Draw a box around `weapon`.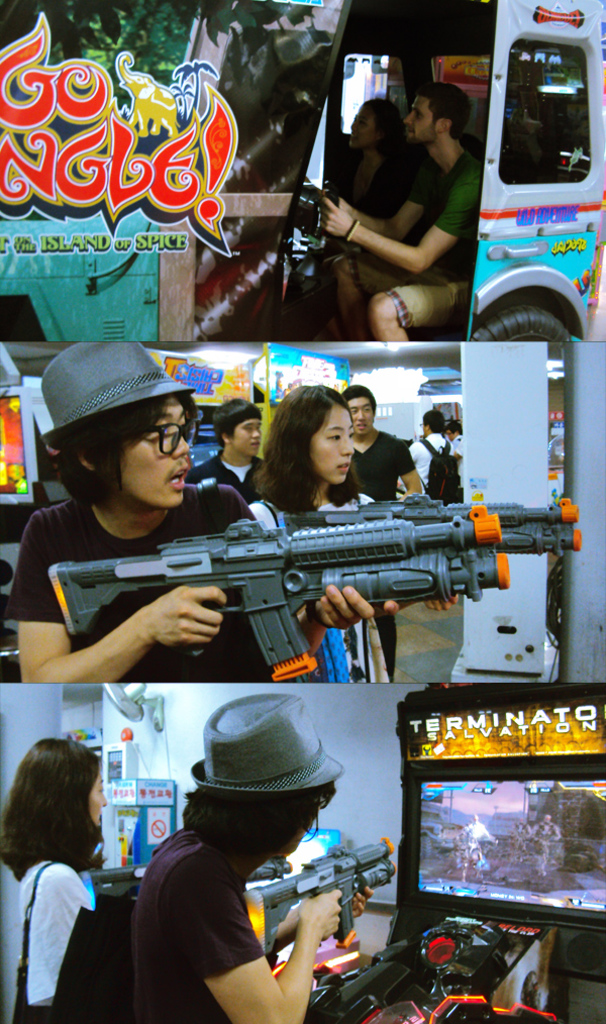
(left=238, top=833, right=400, bottom=975).
